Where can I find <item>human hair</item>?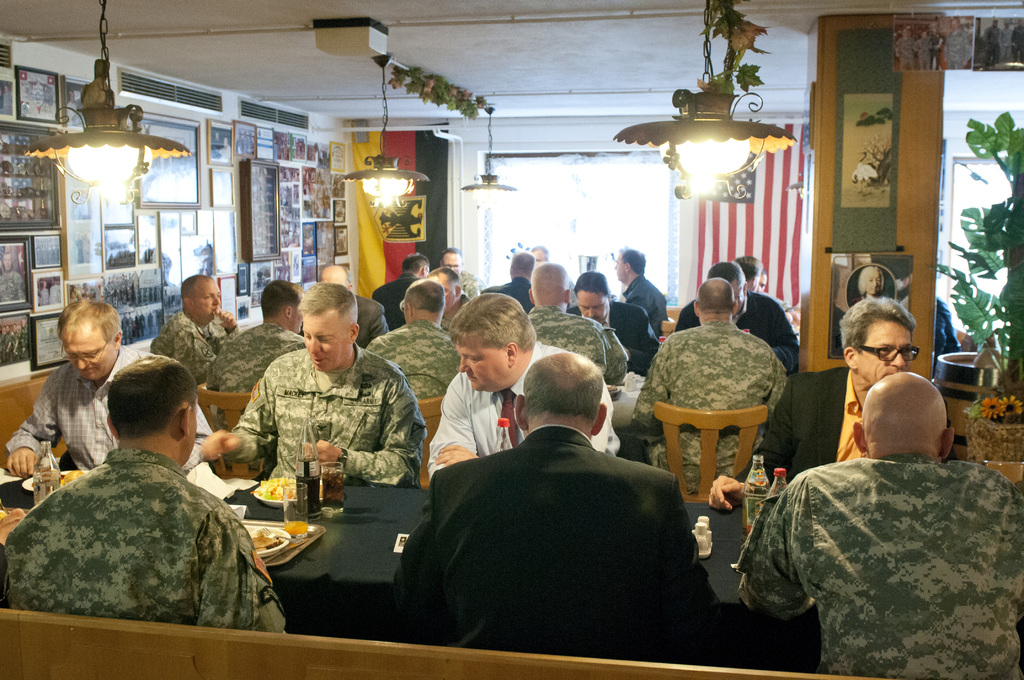
You can find it at 697 277 735 315.
